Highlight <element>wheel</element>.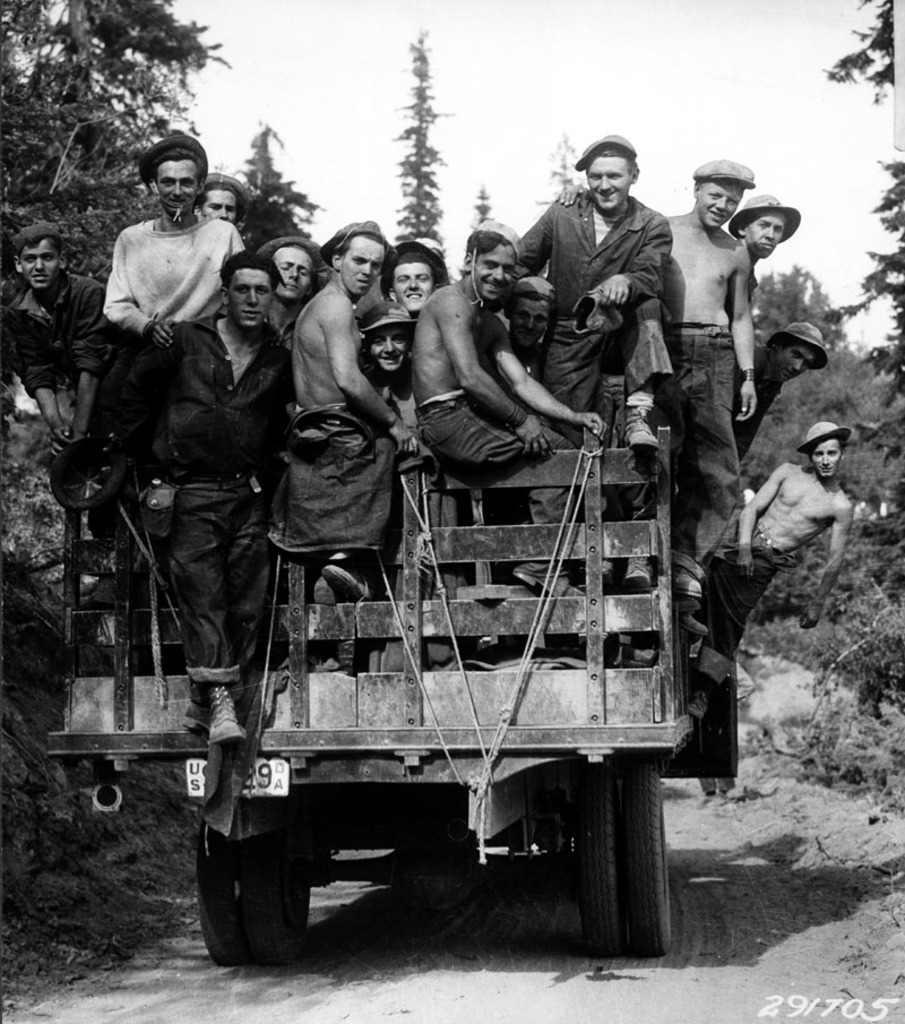
Highlighted region: (left=243, top=825, right=302, bottom=967).
